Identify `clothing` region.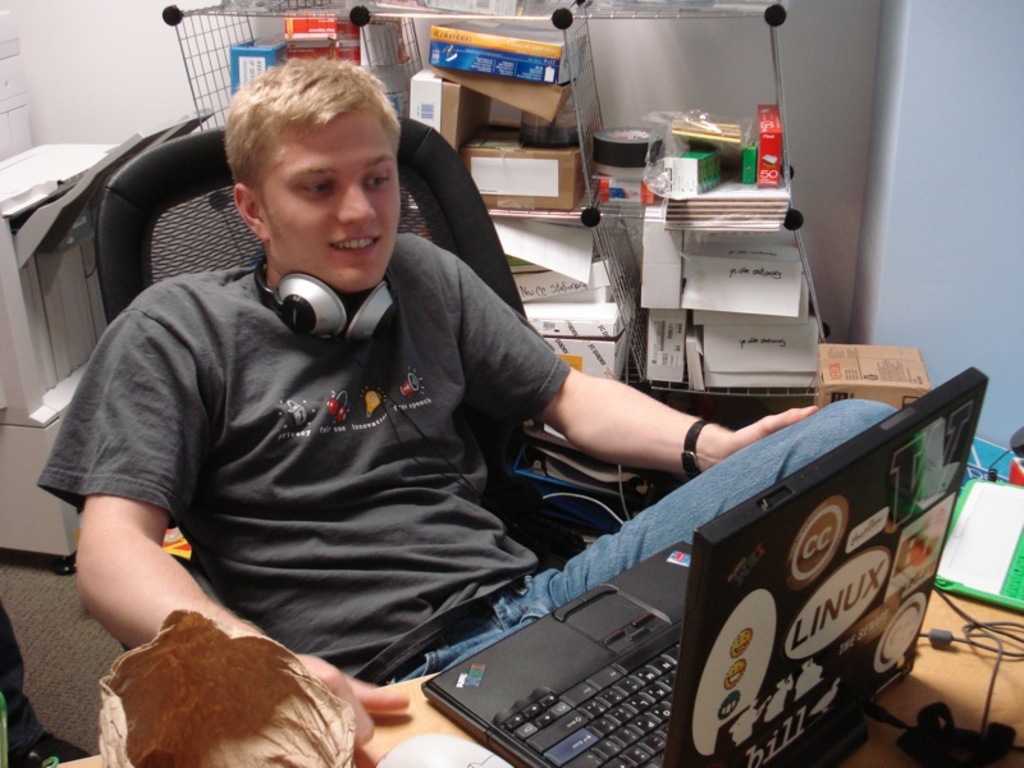
Region: x1=27 y1=172 x2=566 y2=689.
